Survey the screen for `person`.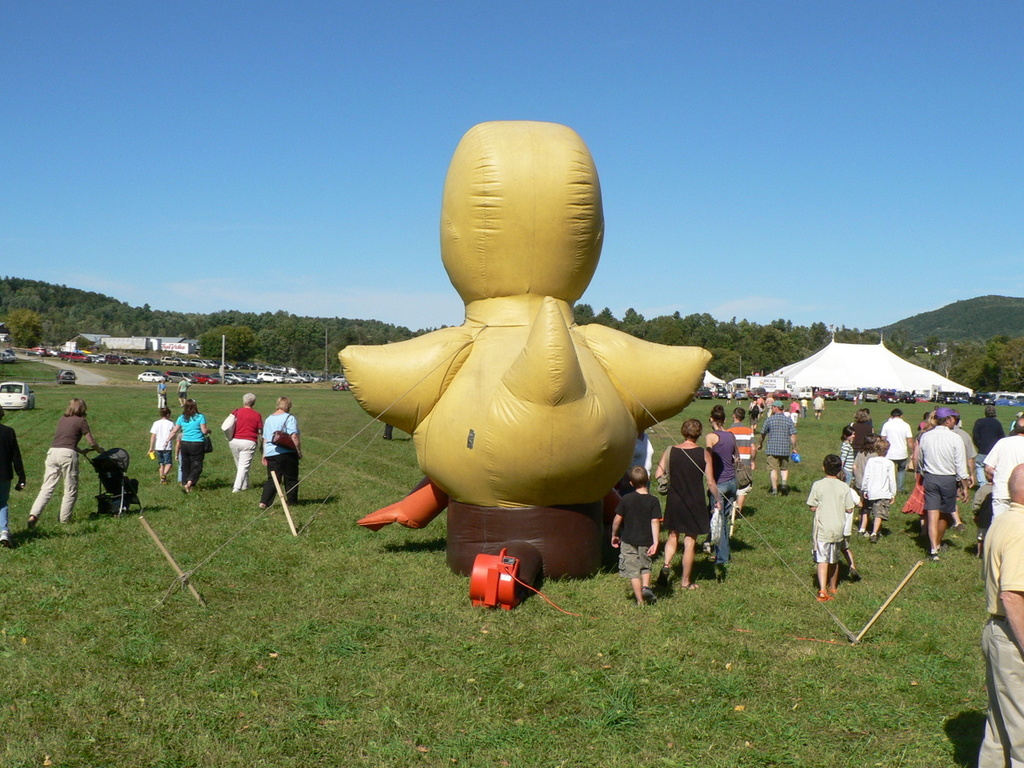
Survey found: [172,399,216,498].
